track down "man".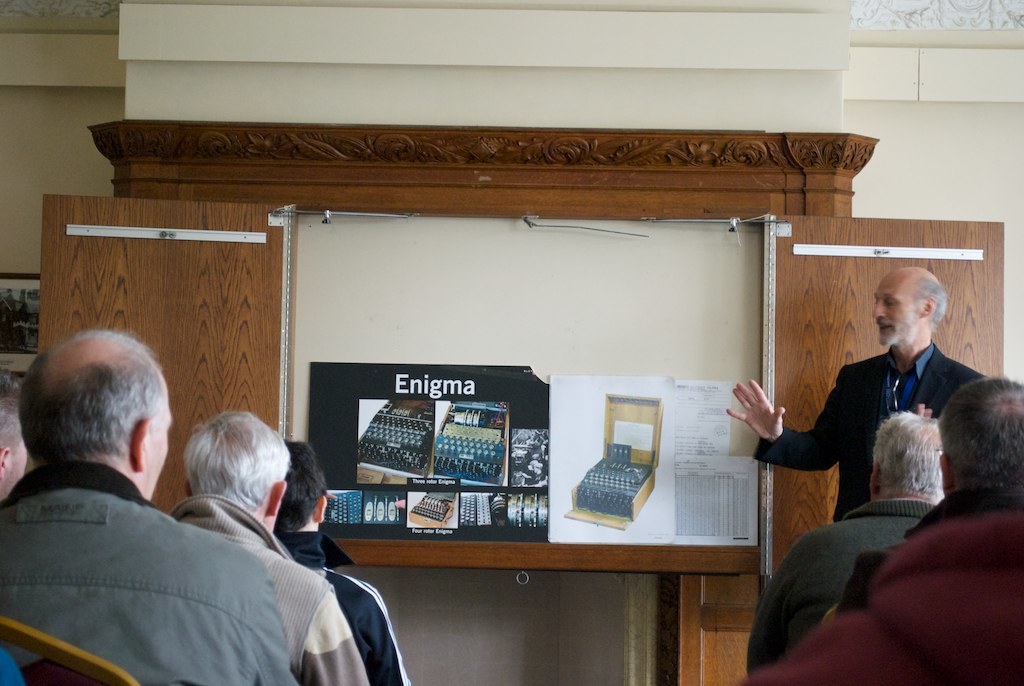
Tracked to <region>734, 375, 1023, 685</region>.
